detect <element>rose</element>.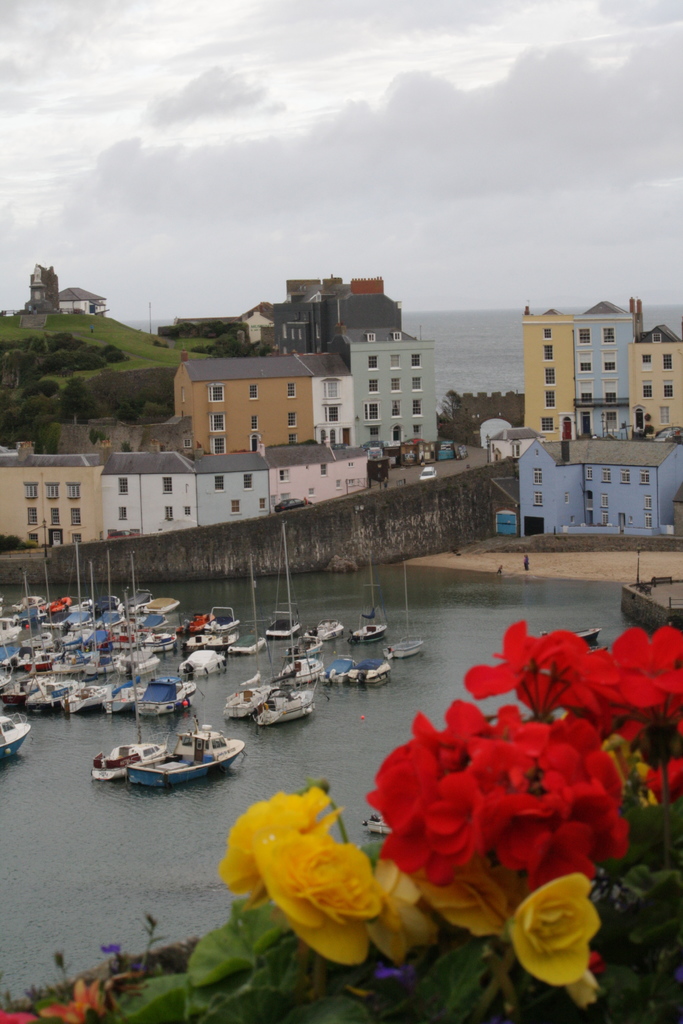
Detected at bbox=(373, 856, 506, 946).
